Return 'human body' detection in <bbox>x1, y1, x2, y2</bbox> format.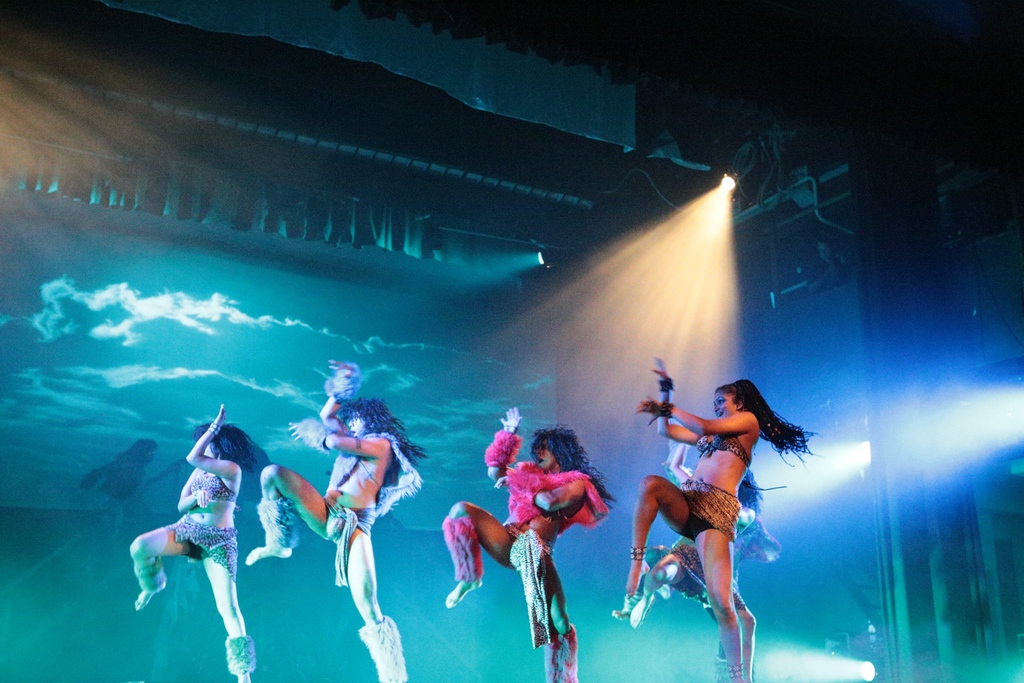
<bbox>125, 404, 260, 682</bbox>.
